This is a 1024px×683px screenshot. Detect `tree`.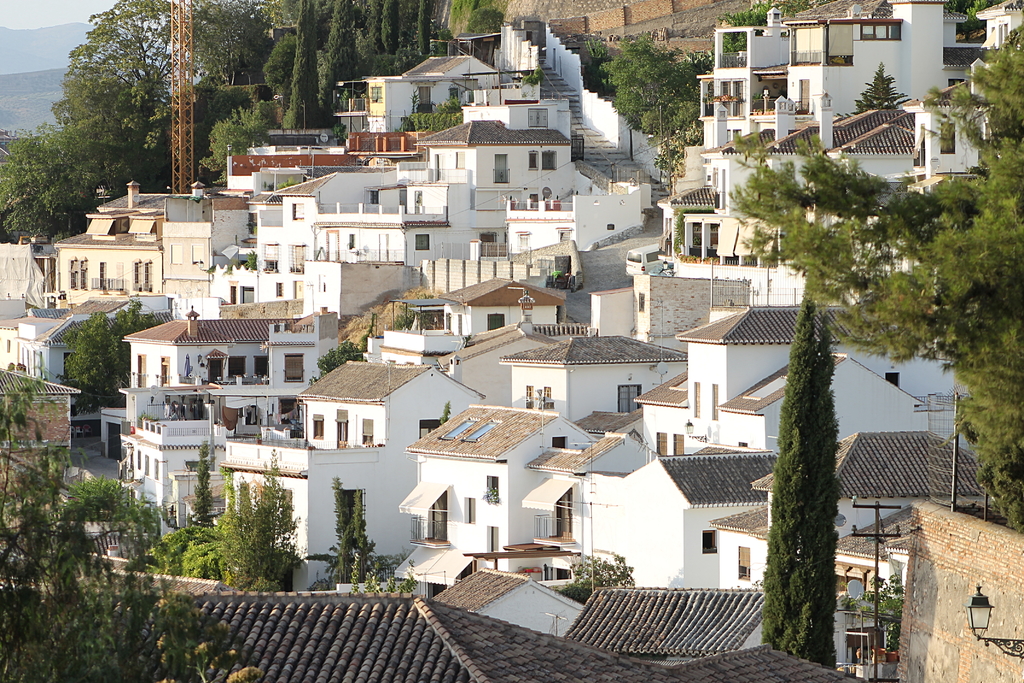
region(50, 298, 171, 424).
